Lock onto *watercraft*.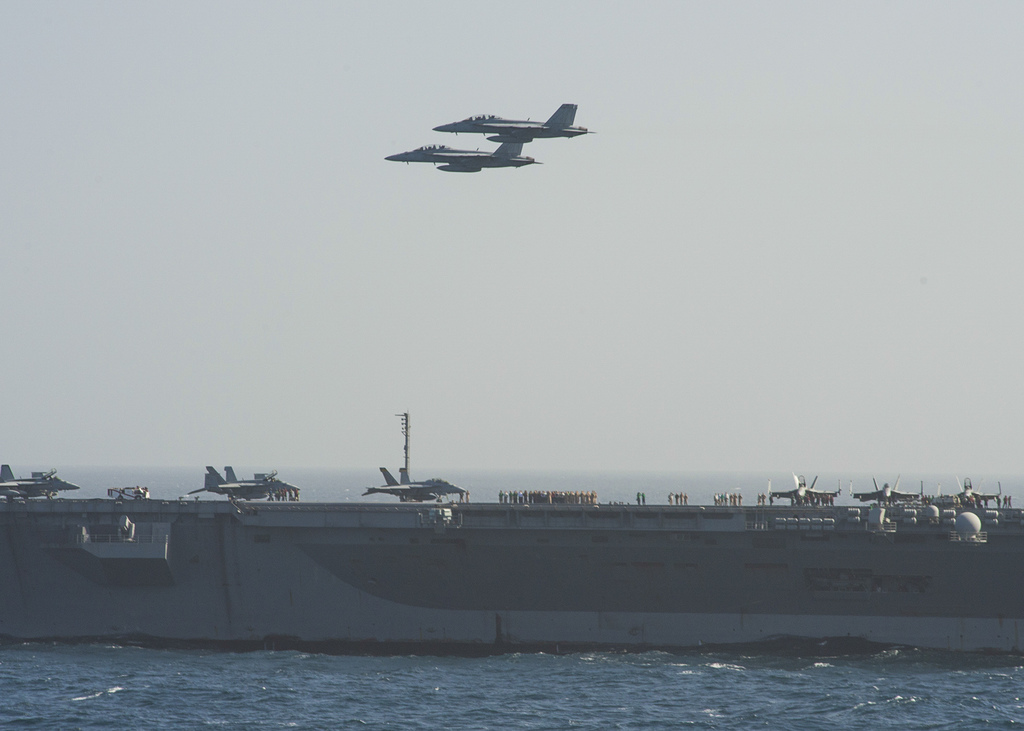
Locked: box=[0, 406, 1023, 655].
